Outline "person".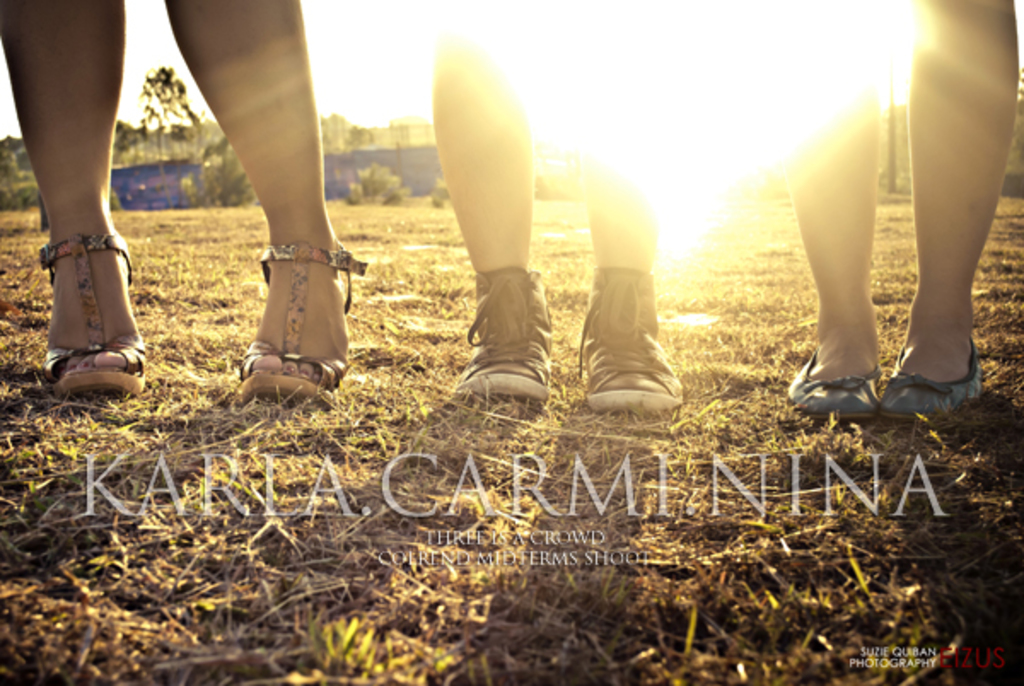
Outline: 775 0 1022 418.
